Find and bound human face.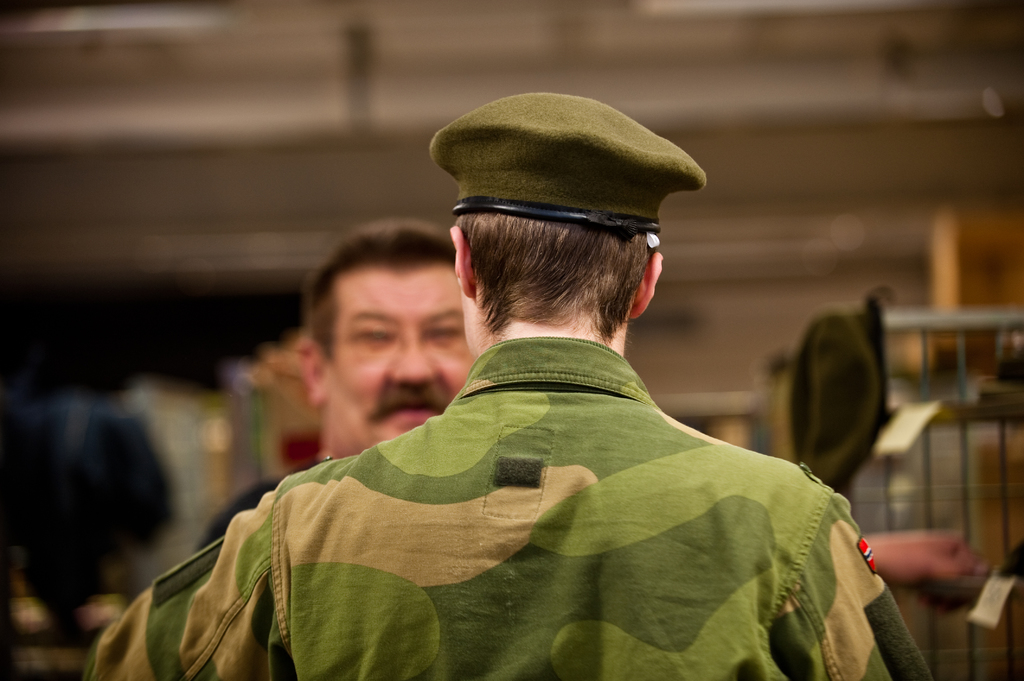
Bound: {"left": 328, "top": 261, "right": 474, "bottom": 457}.
